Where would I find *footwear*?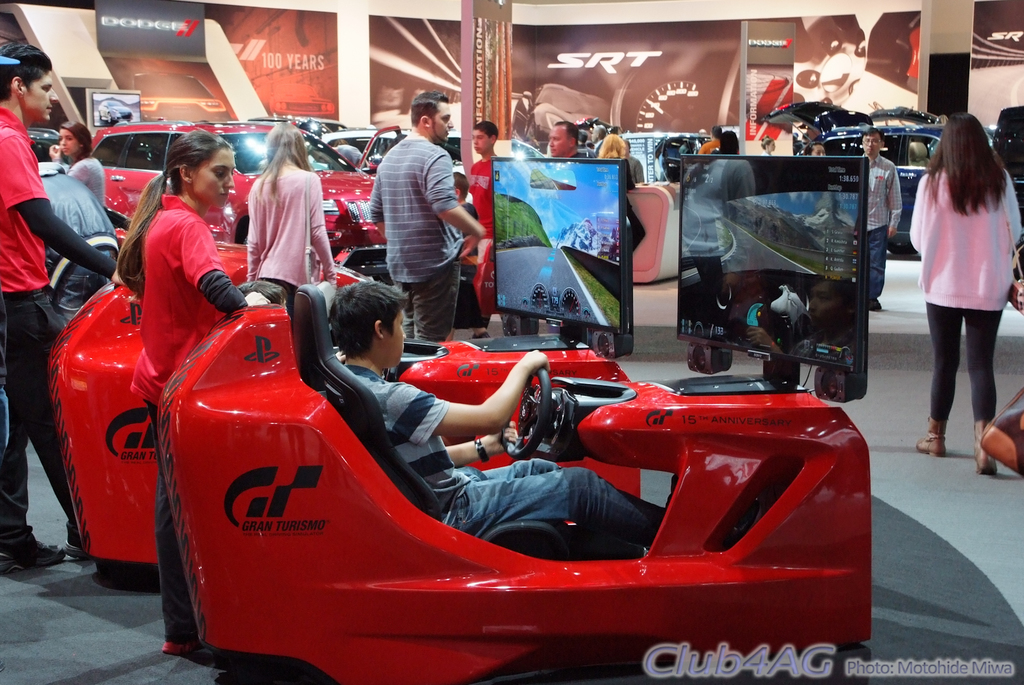
At crop(467, 330, 492, 339).
